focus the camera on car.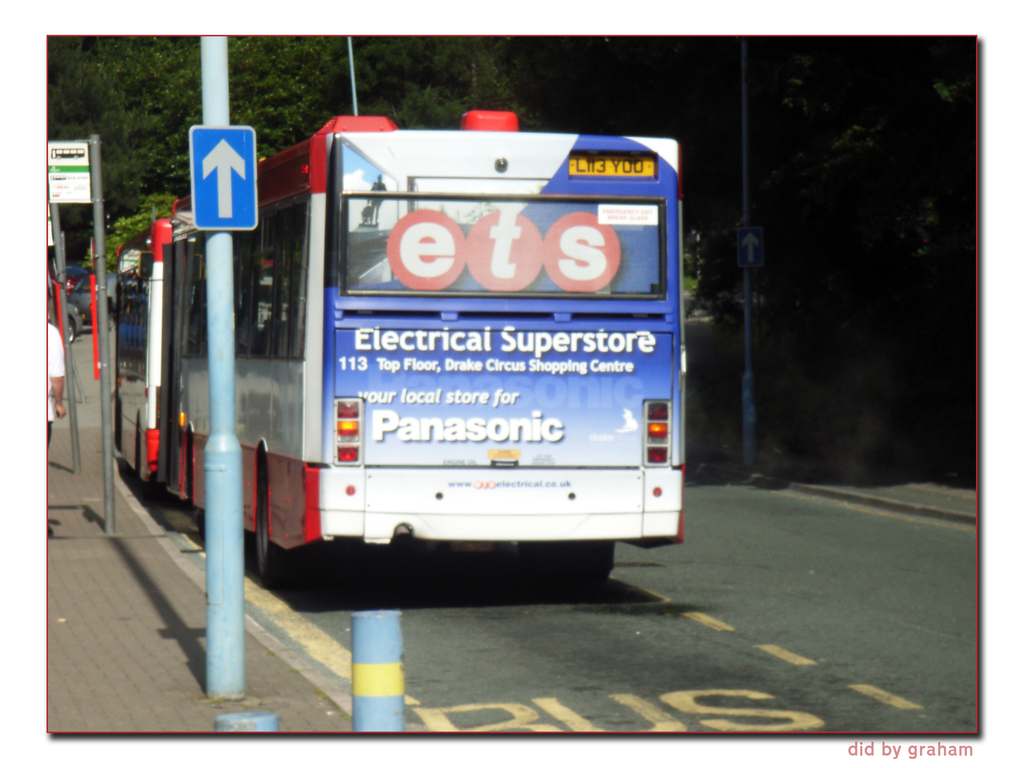
Focus region: (x1=63, y1=273, x2=97, y2=326).
